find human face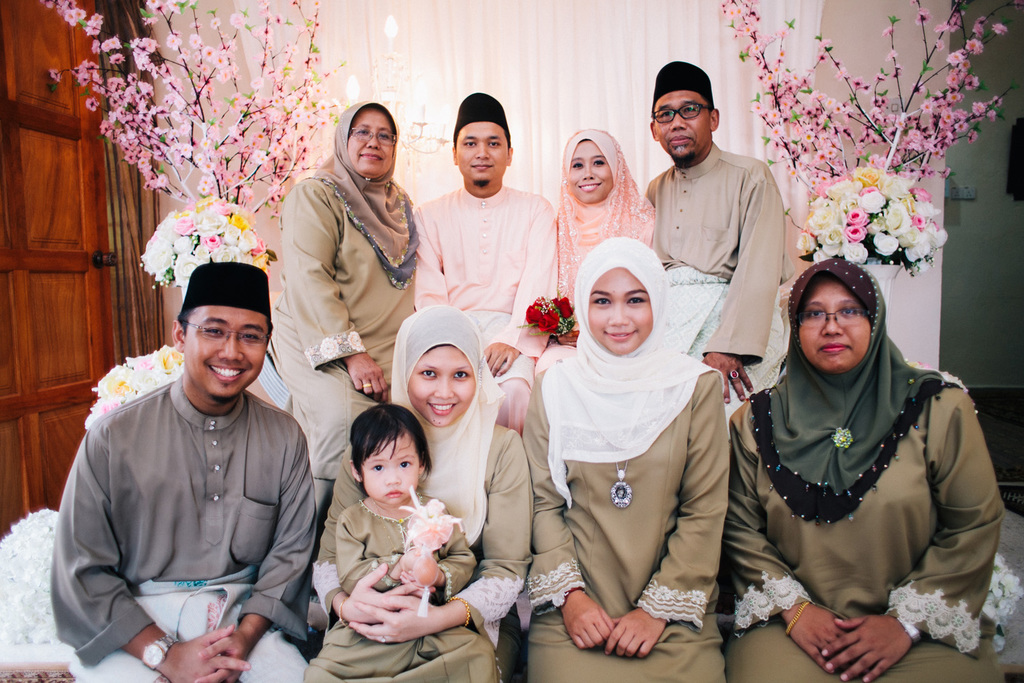
{"x1": 589, "y1": 265, "x2": 656, "y2": 361}
